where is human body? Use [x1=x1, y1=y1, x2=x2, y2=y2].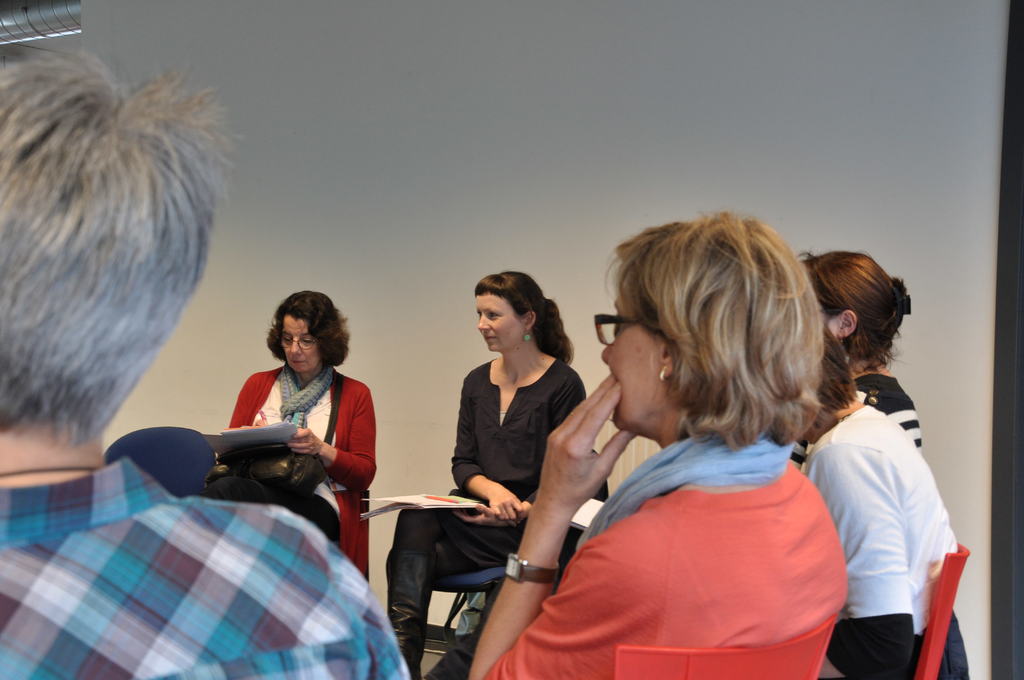
[x1=470, y1=424, x2=857, y2=679].
